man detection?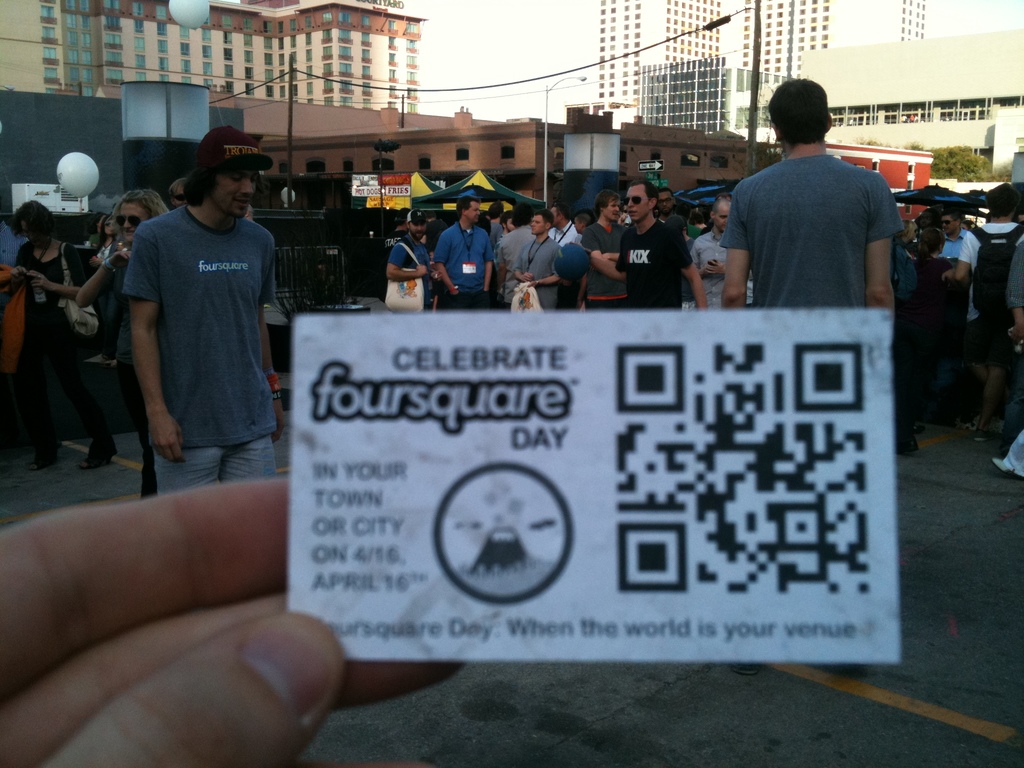
l=500, t=202, r=537, b=308
